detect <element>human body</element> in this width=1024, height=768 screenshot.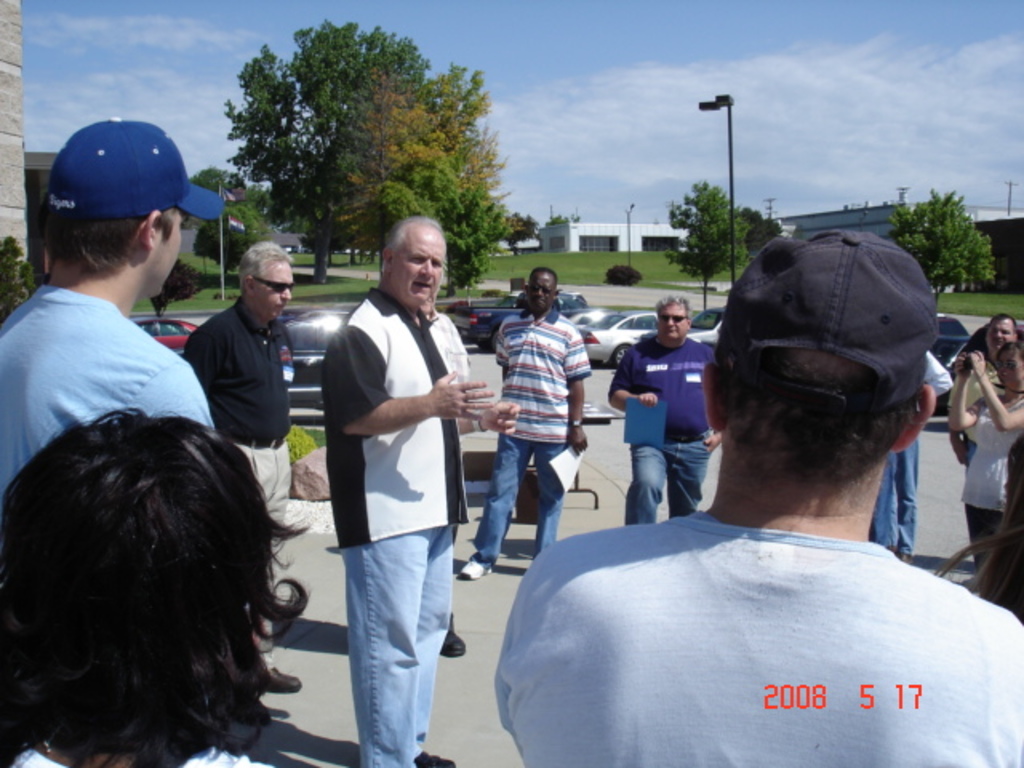
Detection: region(0, 282, 216, 496).
